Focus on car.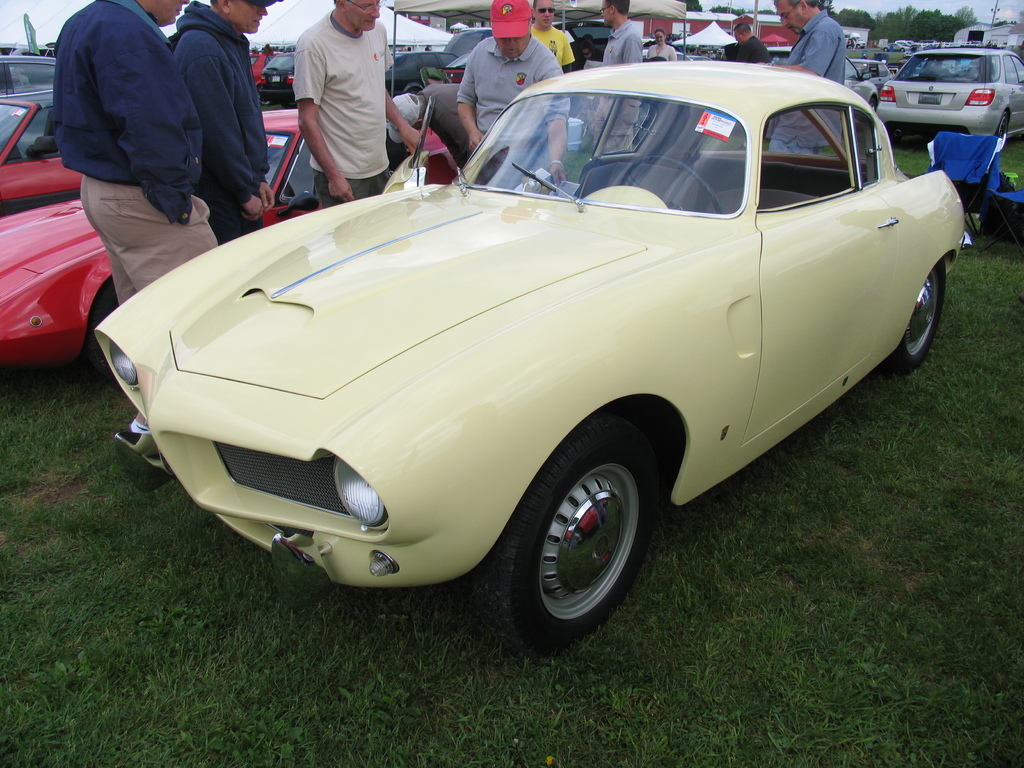
Focused at (242, 45, 283, 85).
